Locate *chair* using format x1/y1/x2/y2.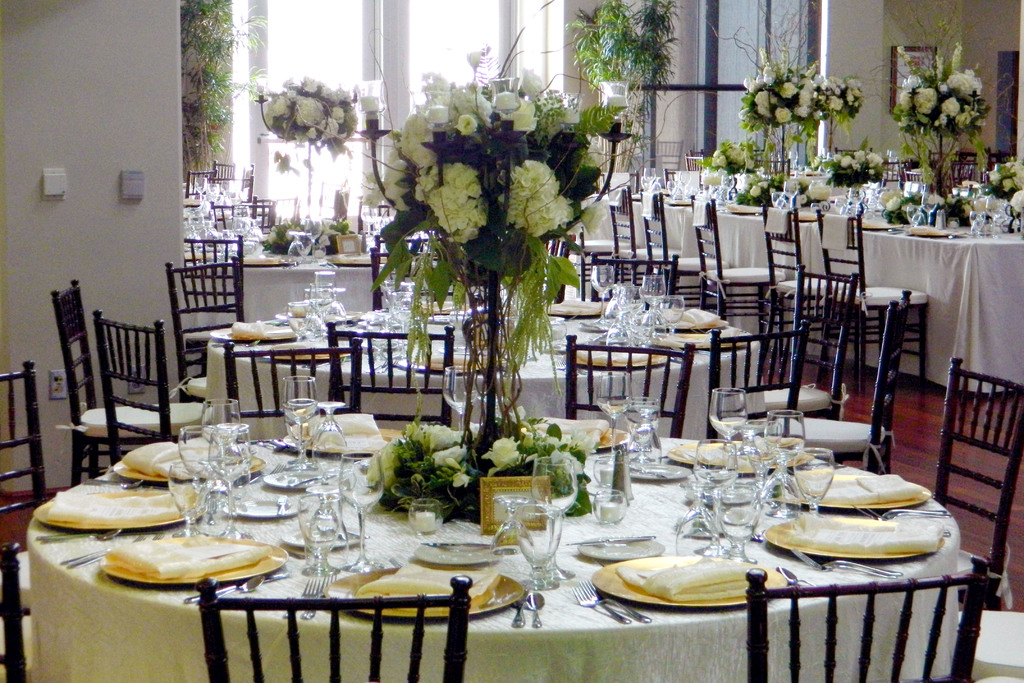
814/205/927/386.
